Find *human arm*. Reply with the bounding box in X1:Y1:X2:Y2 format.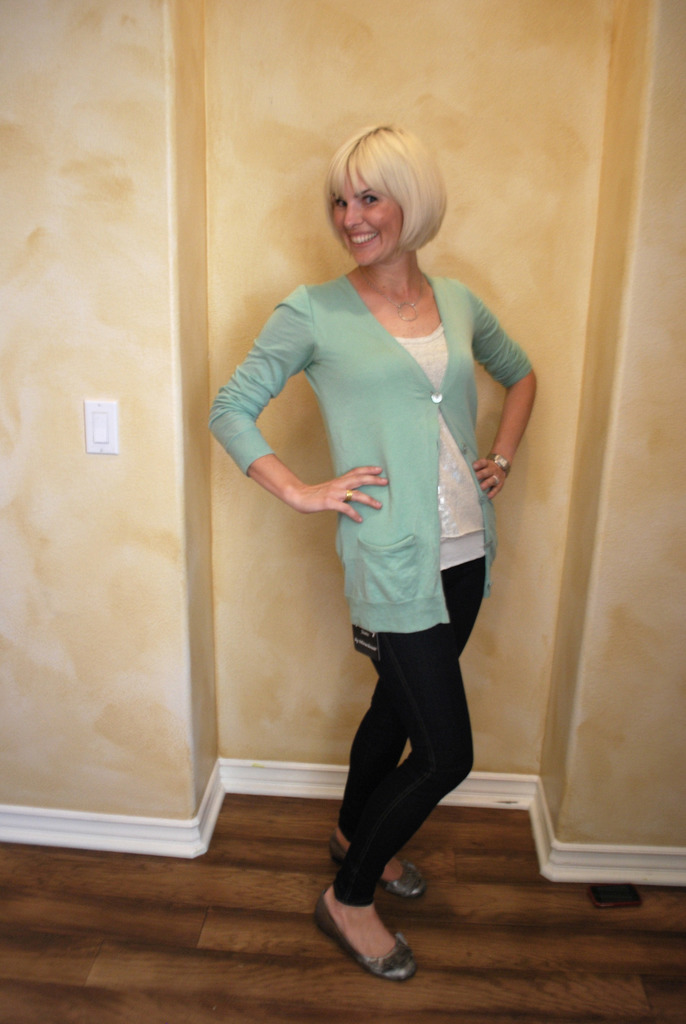
199:287:391:517.
